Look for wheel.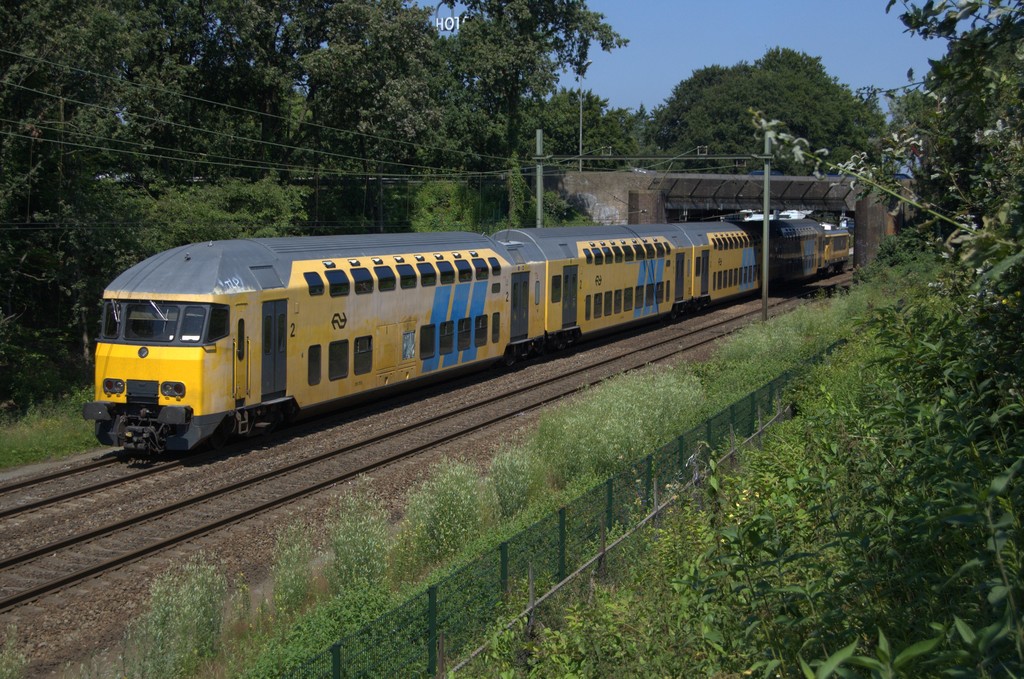
Found: <region>822, 266, 830, 278</region>.
